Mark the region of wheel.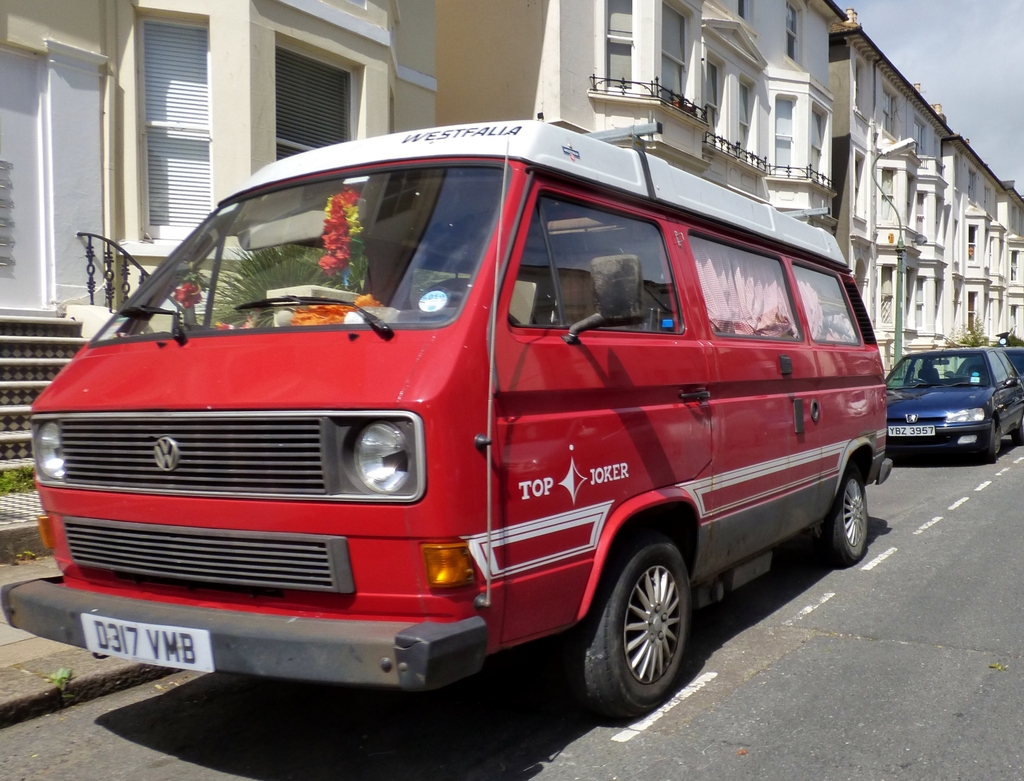
Region: 1011, 424, 1023, 441.
